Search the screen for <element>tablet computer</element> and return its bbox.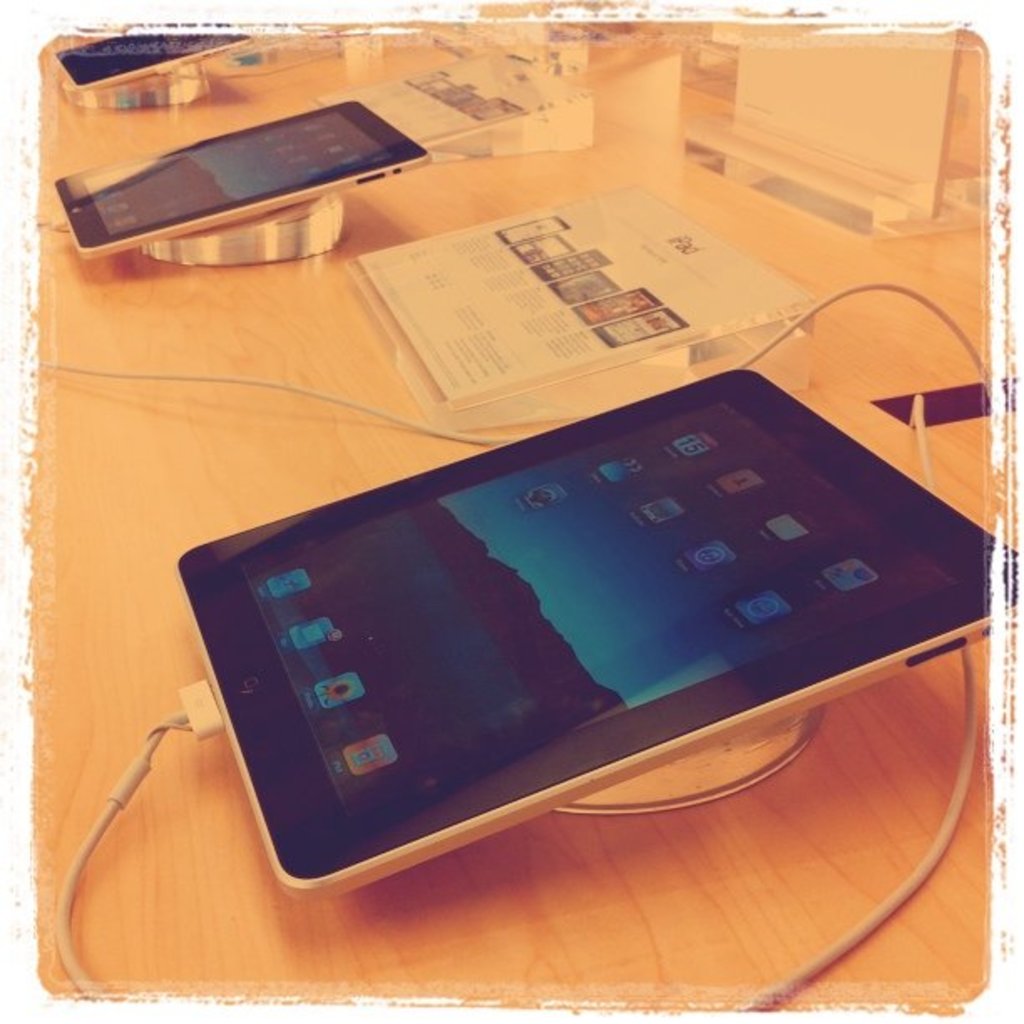
Found: x1=179, y1=368, x2=1017, y2=900.
